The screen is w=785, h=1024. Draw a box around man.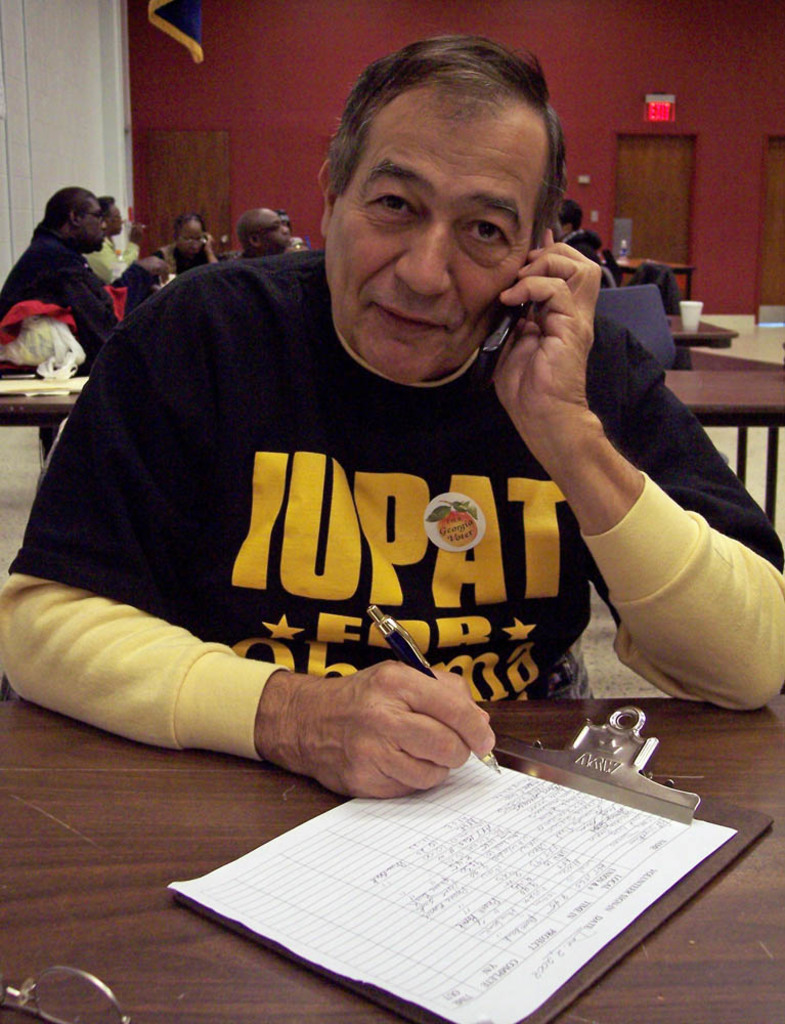
0 34 780 805.
